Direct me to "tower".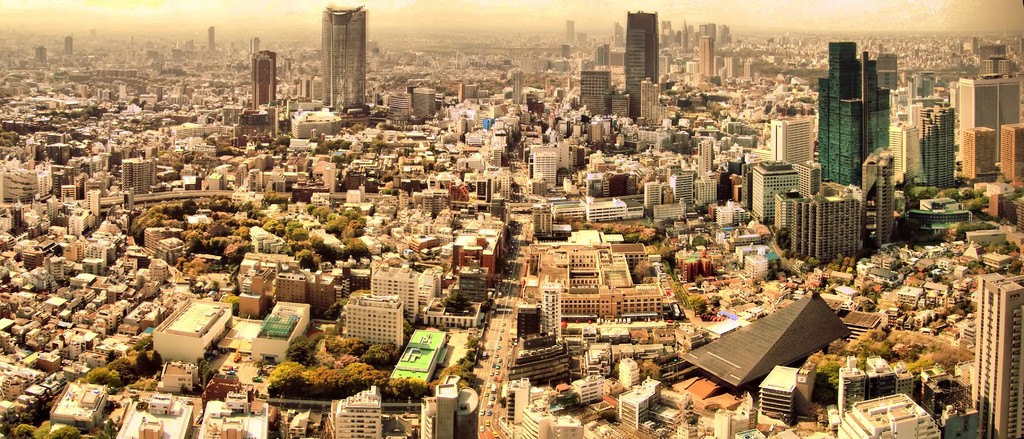
Direction: detection(958, 122, 1002, 184).
